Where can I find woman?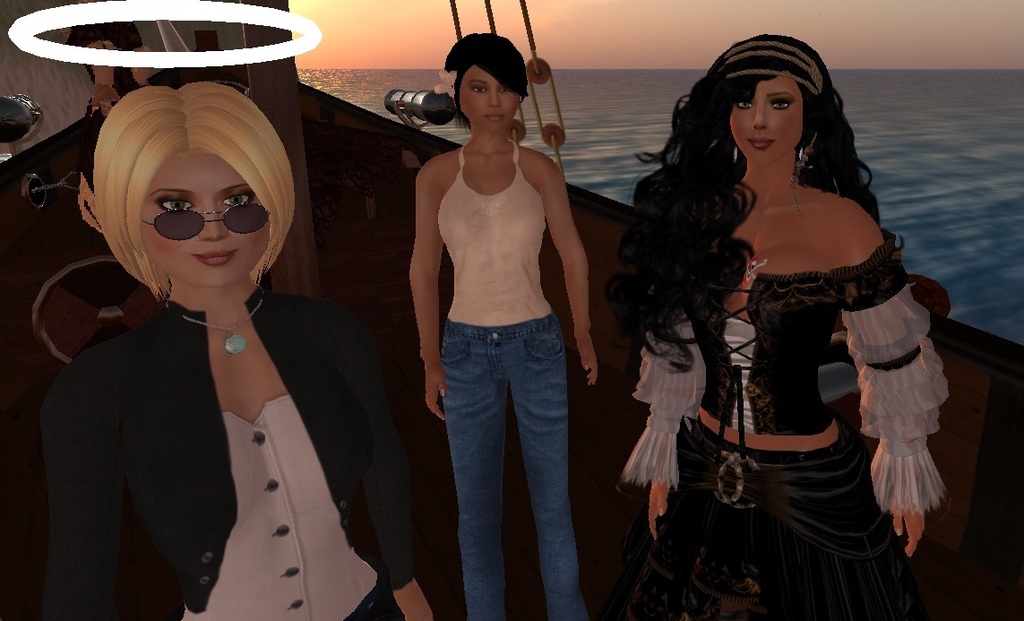
You can find it at (x1=408, y1=35, x2=598, y2=620).
